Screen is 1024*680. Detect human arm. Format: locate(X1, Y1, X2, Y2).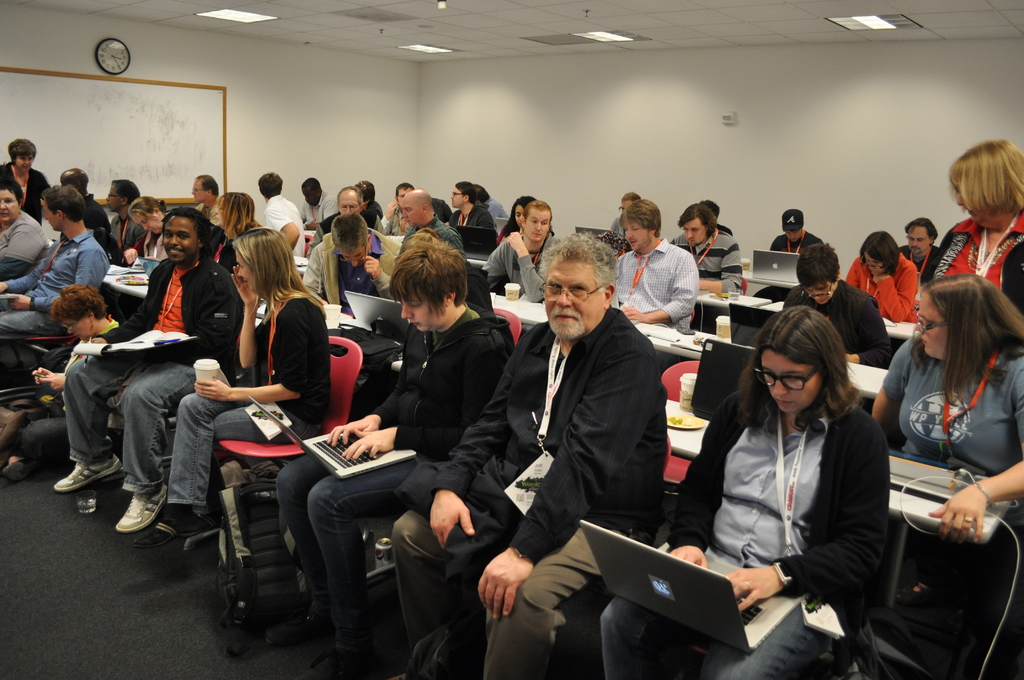
locate(445, 231, 466, 260).
